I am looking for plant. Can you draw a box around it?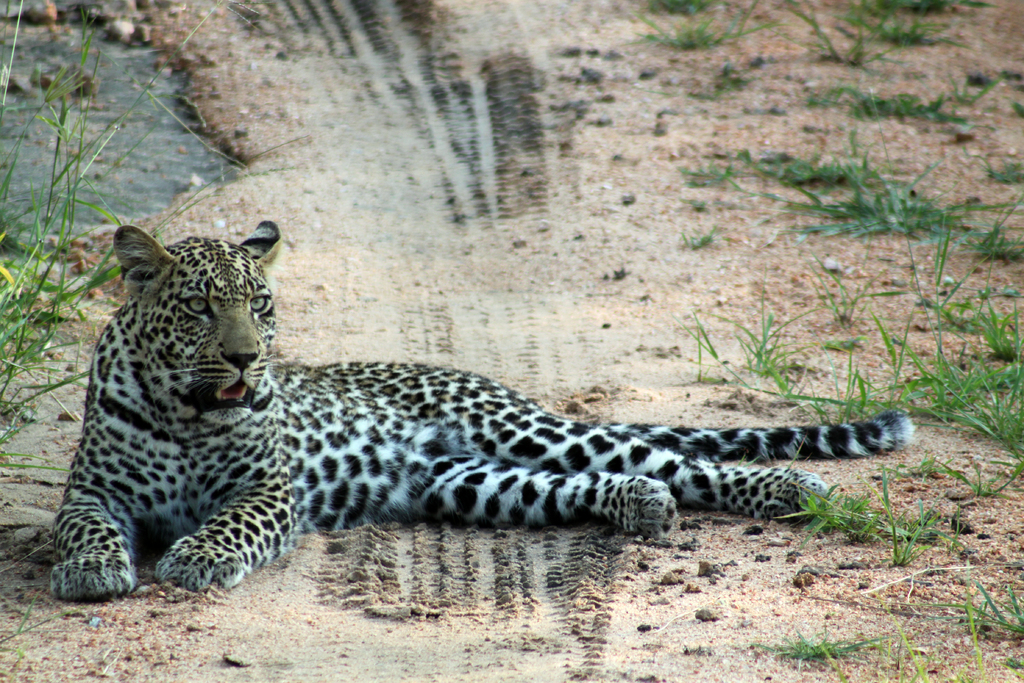
Sure, the bounding box is l=0, t=561, r=71, b=668.
